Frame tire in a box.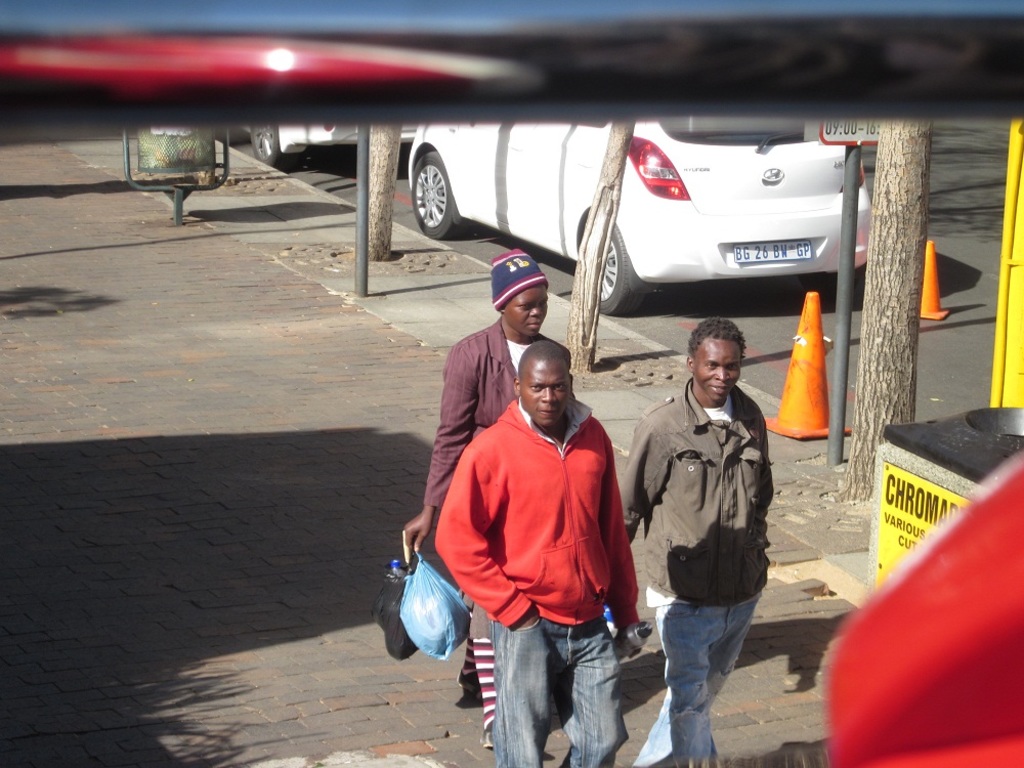
x1=247, y1=117, x2=300, y2=171.
